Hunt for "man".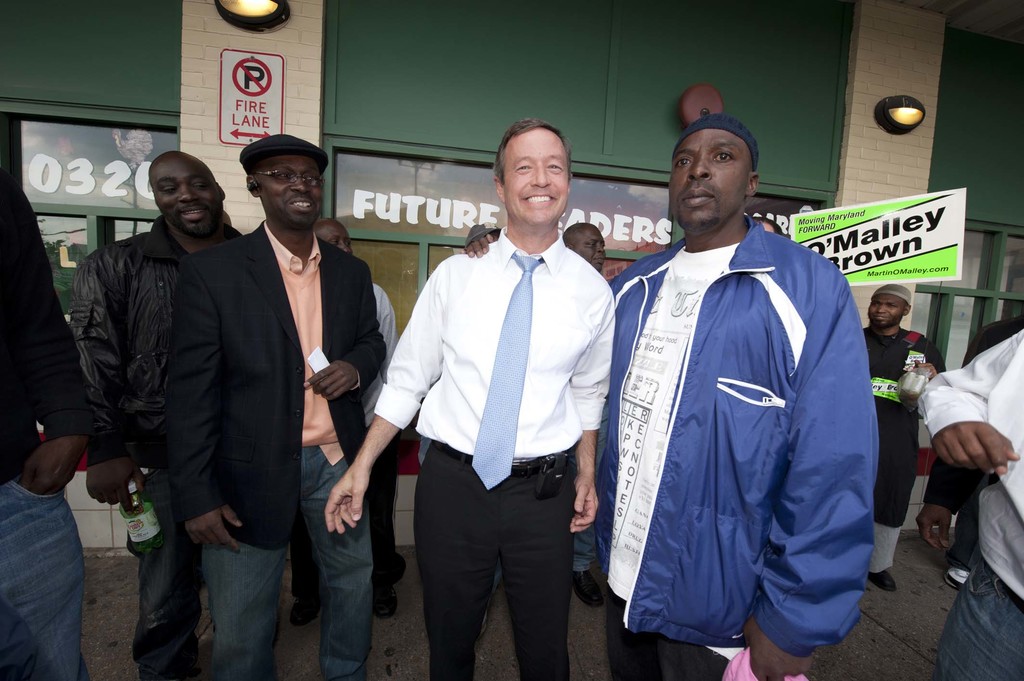
Hunted down at rect(0, 162, 98, 680).
